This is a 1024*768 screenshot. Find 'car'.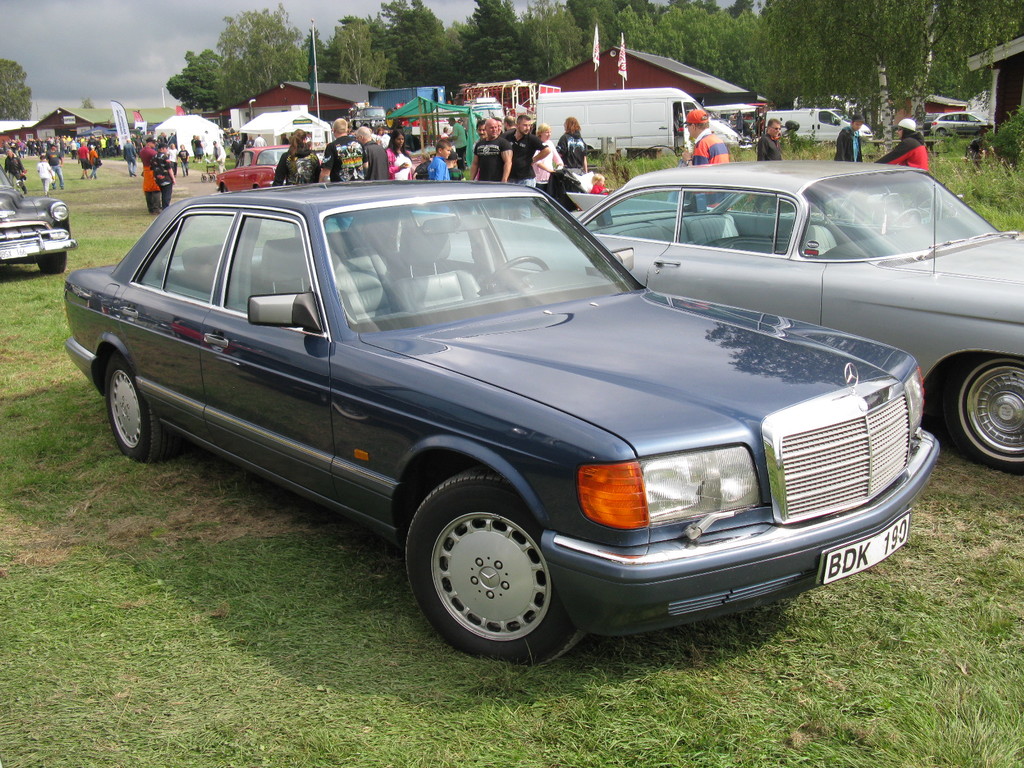
Bounding box: crop(0, 162, 76, 281).
